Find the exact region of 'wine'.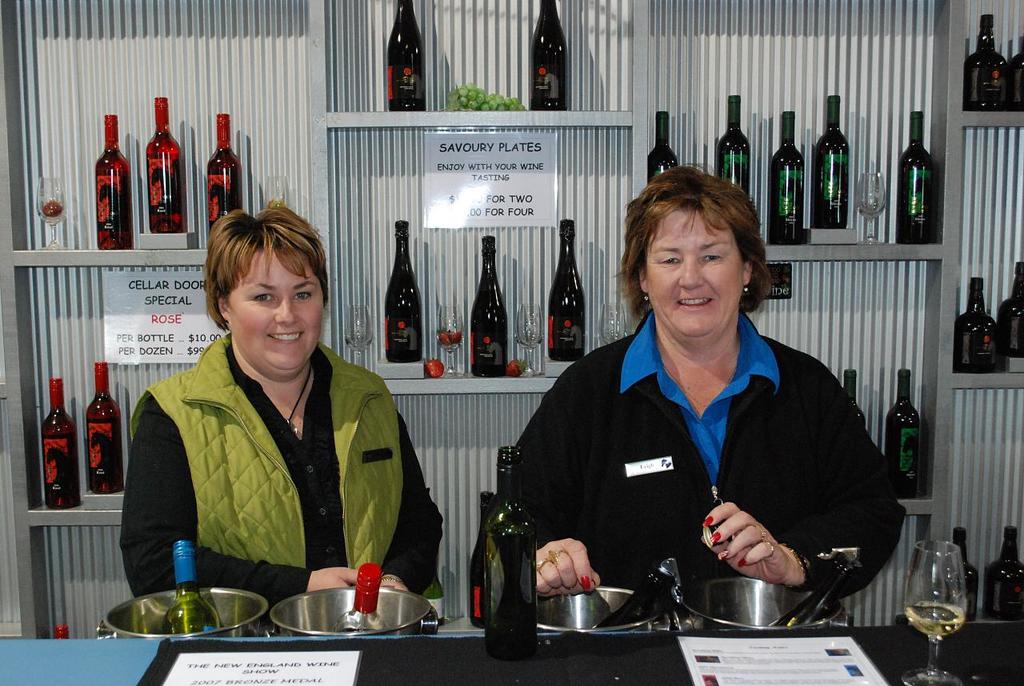
Exact region: <bbox>884, 365, 926, 503</bbox>.
